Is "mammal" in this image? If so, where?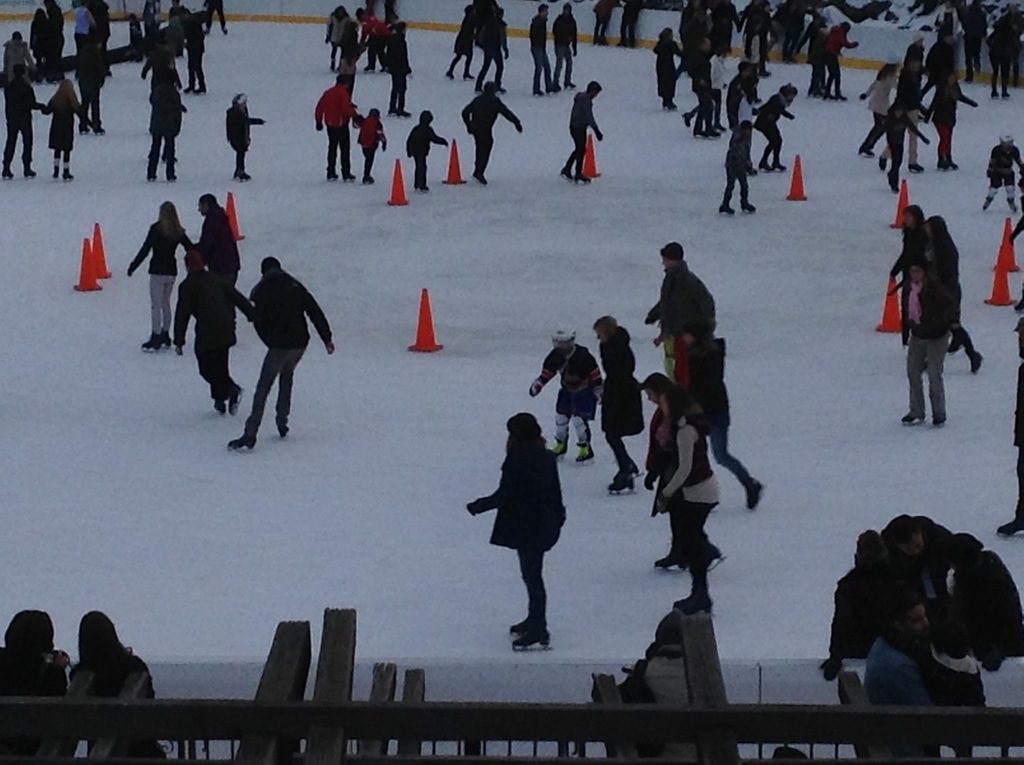
Yes, at l=0, t=63, r=37, b=181.
